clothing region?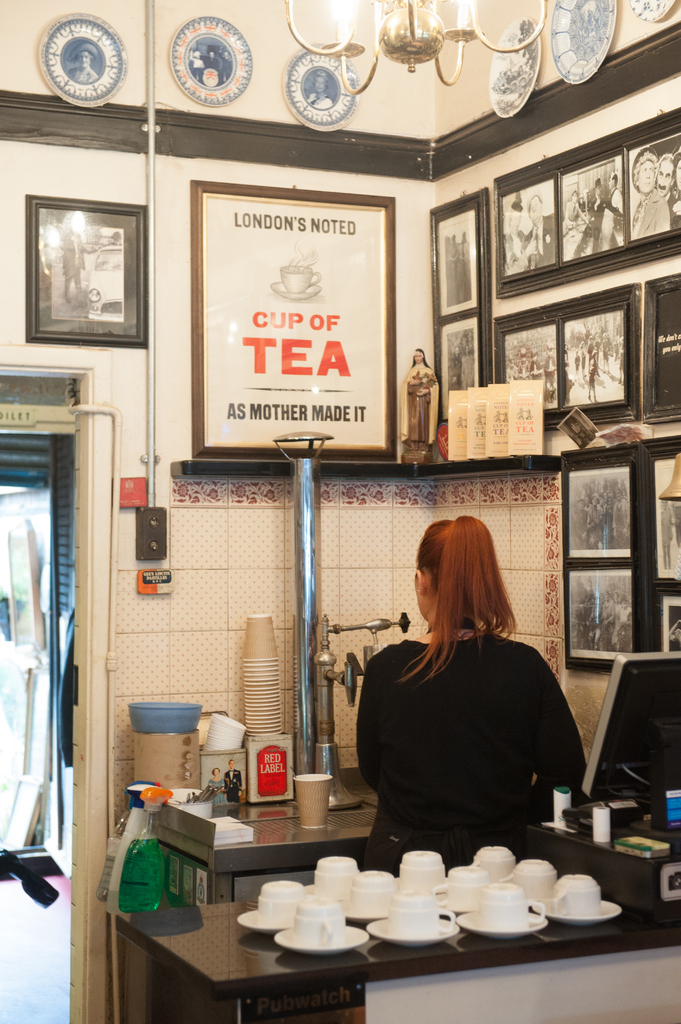
bbox=[344, 611, 593, 867]
